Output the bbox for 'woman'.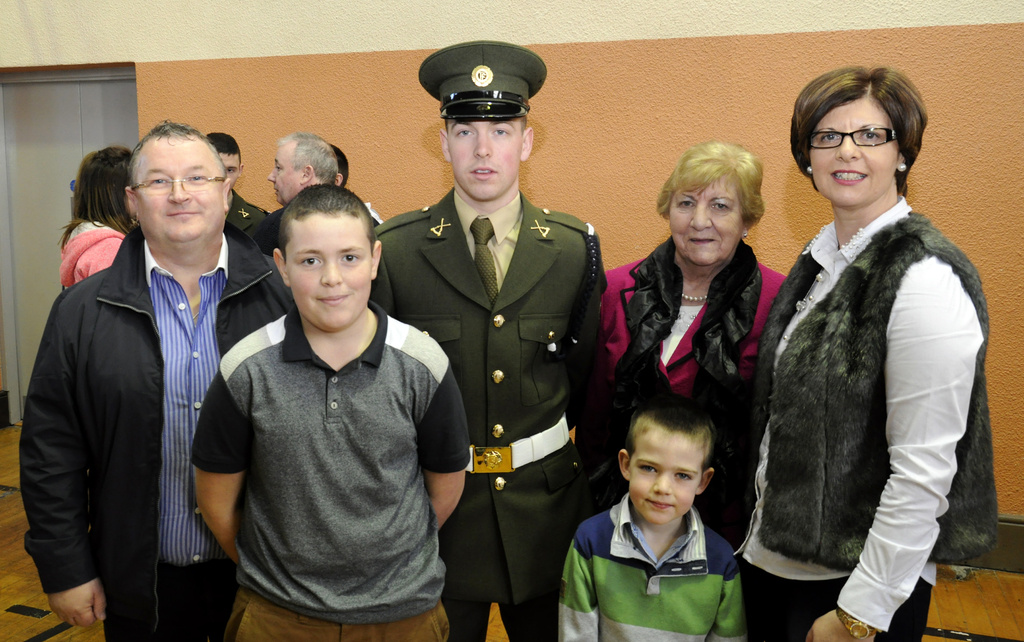
<box>584,145,813,623</box>.
